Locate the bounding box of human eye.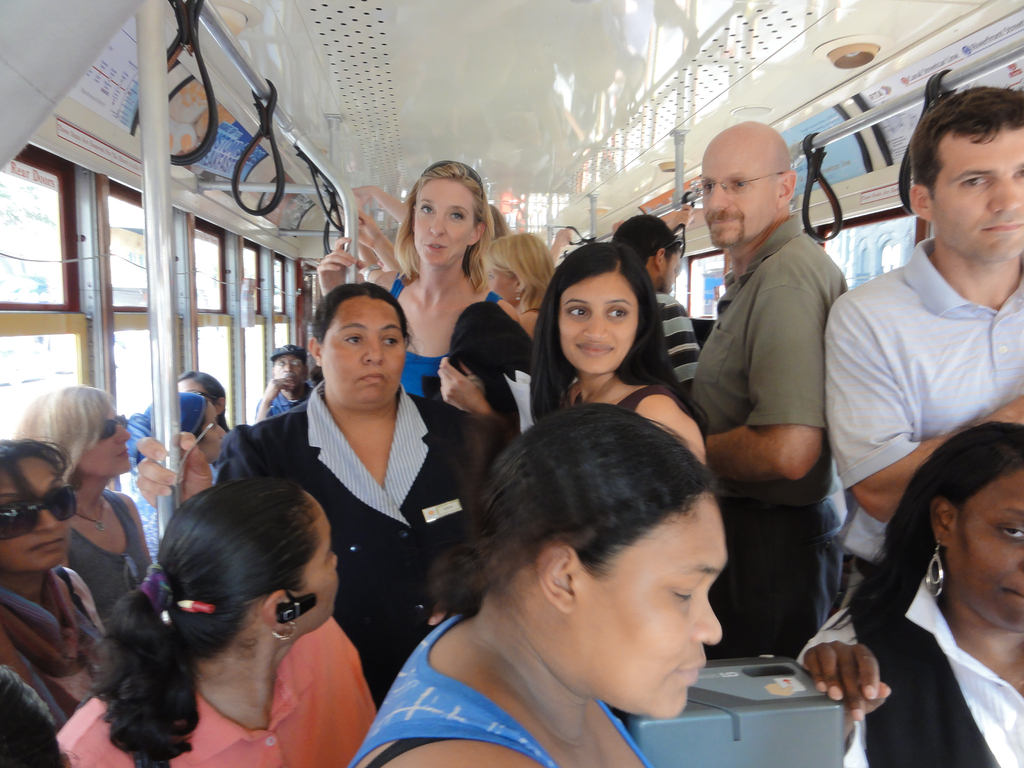
Bounding box: bbox=(956, 175, 990, 193).
